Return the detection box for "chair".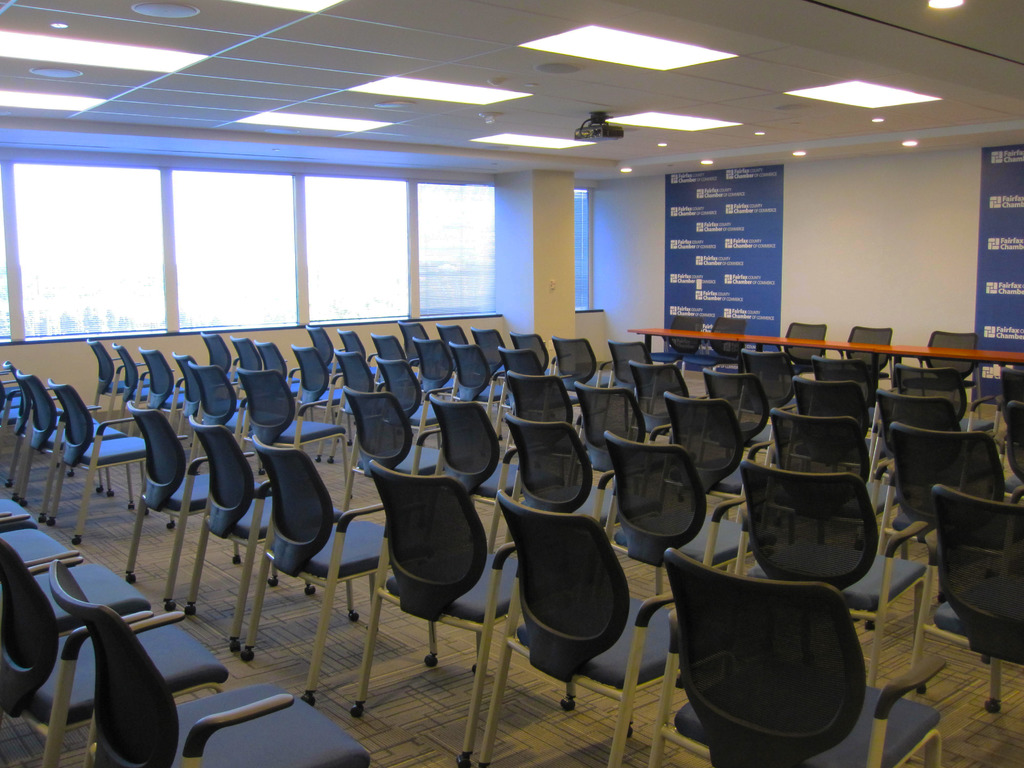
x1=657, y1=315, x2=706, y2=361.
